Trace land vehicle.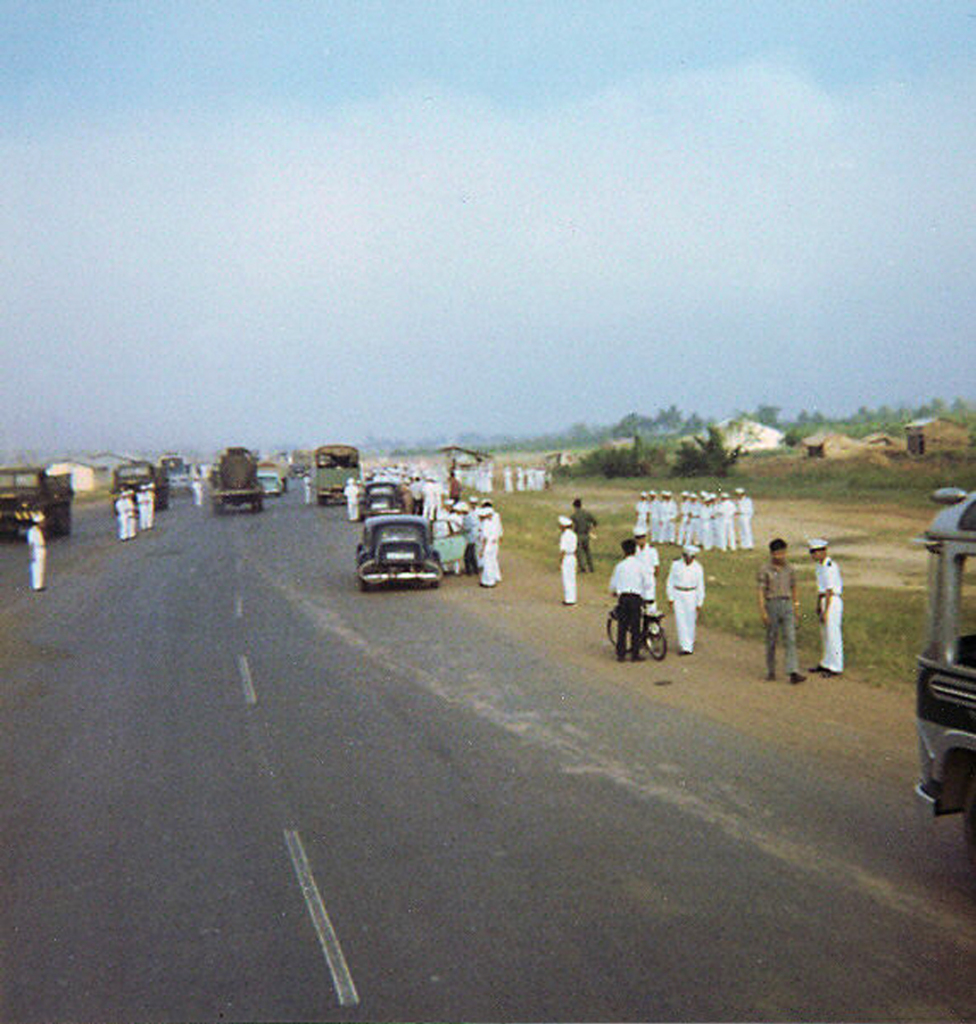
Traced to select_region(215, 449, 264, 510).
